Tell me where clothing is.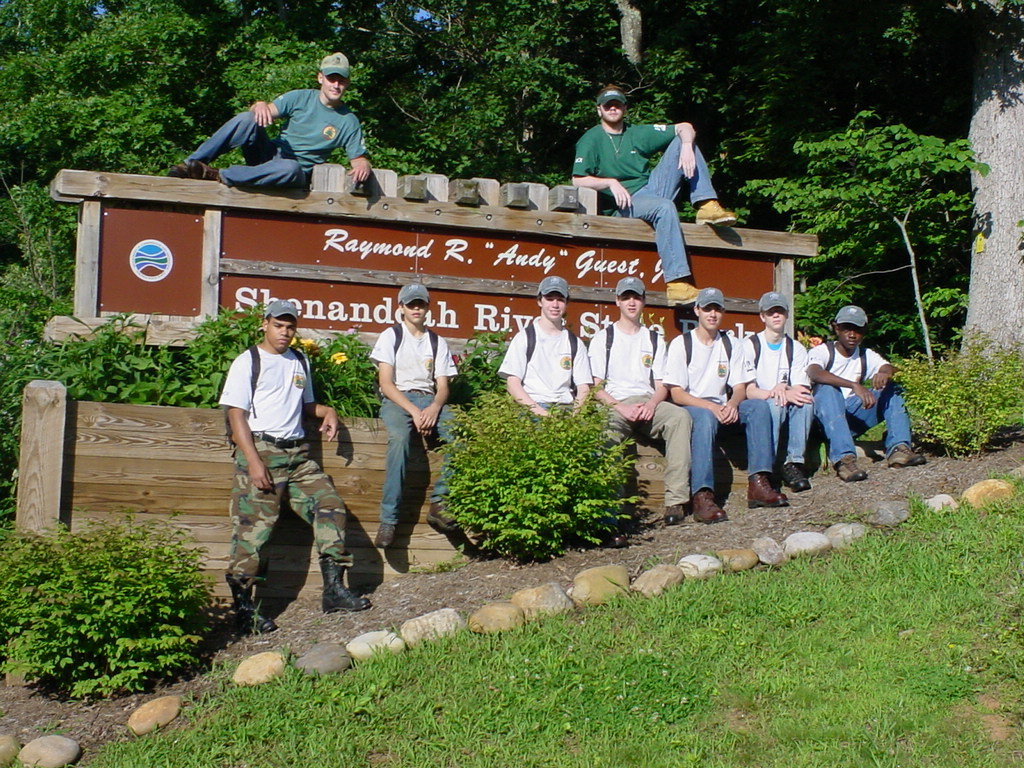
clothing is at 499/321/587/408.
